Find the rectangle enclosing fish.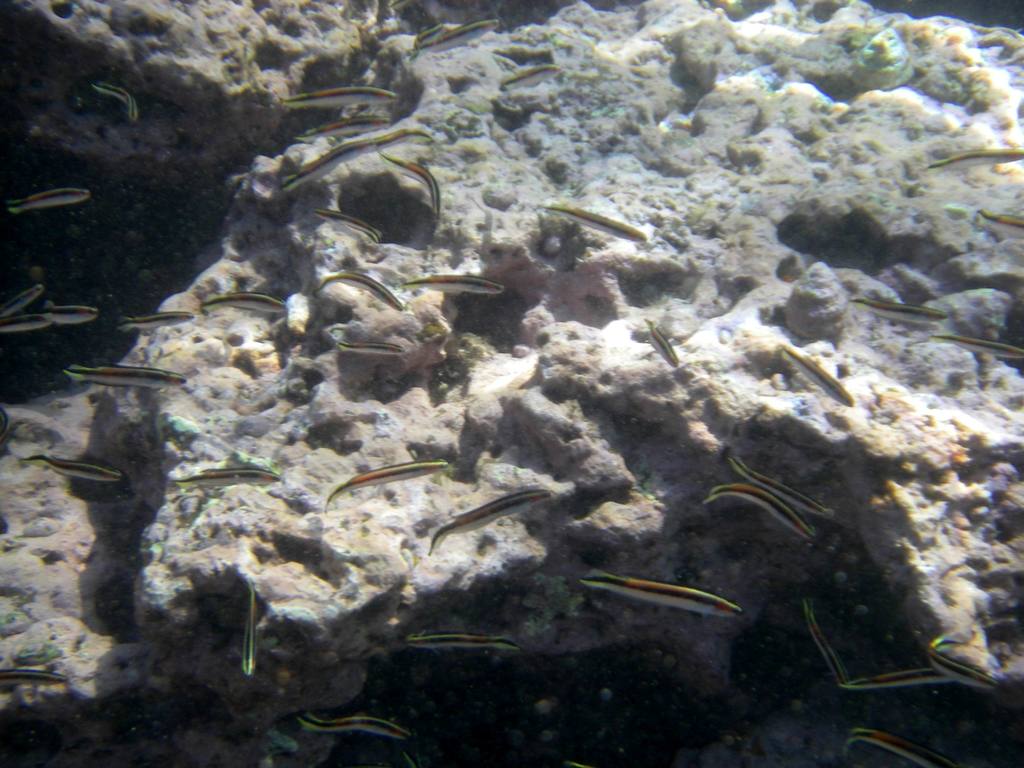
l=844, t=666, r=947, b=686.
